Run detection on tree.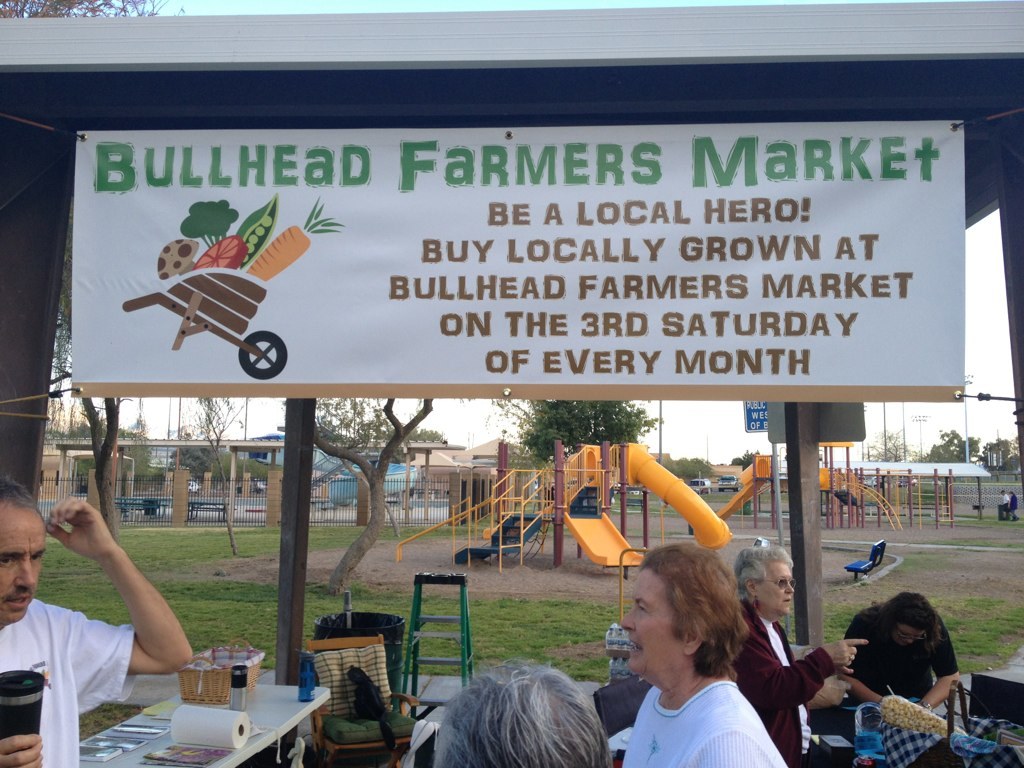
Result: [911, 424, 984, 466].
